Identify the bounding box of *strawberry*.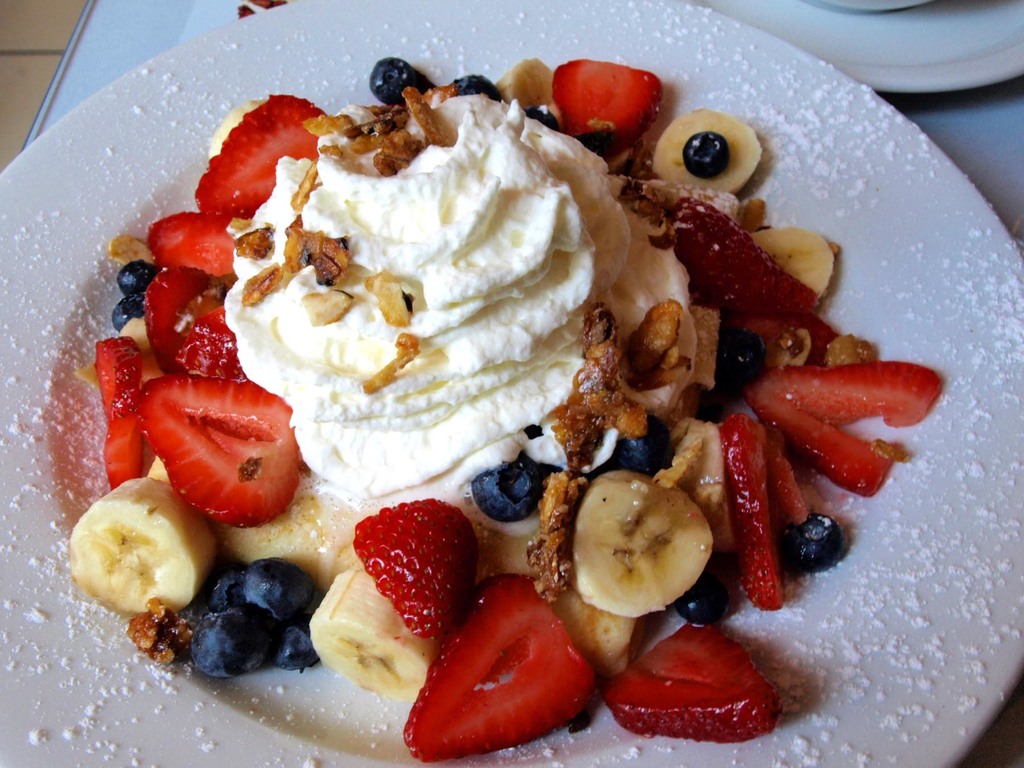
locate(561, 64, 670, 158).
